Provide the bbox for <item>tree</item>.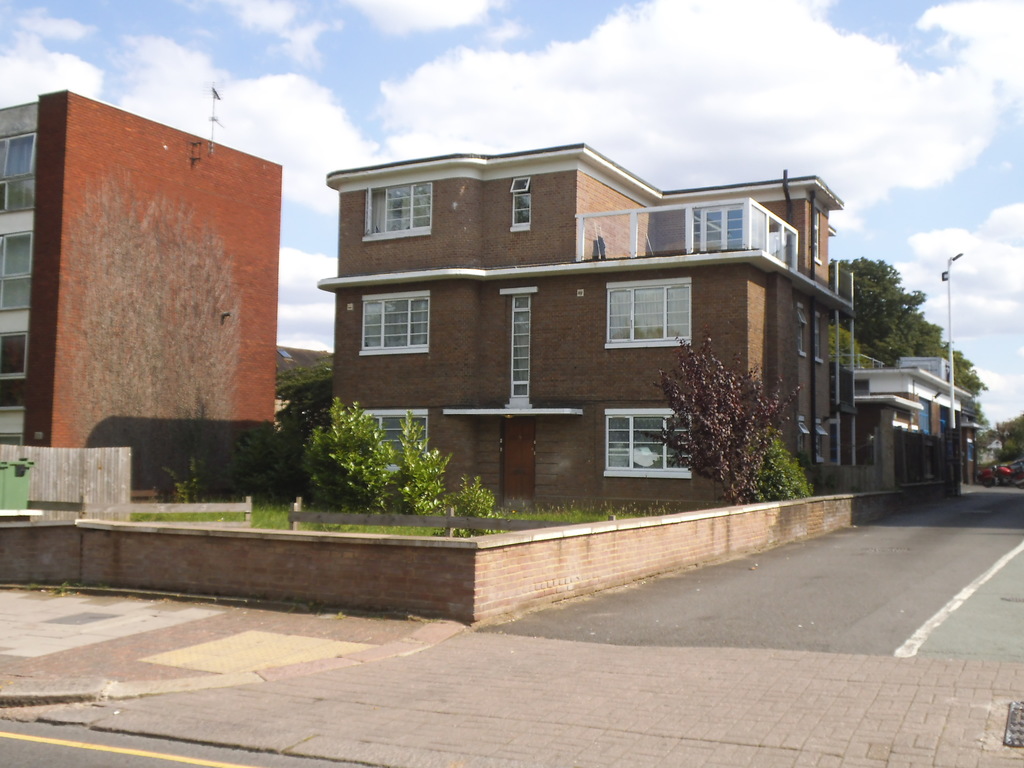
box=[276, 355, 334, 430].
